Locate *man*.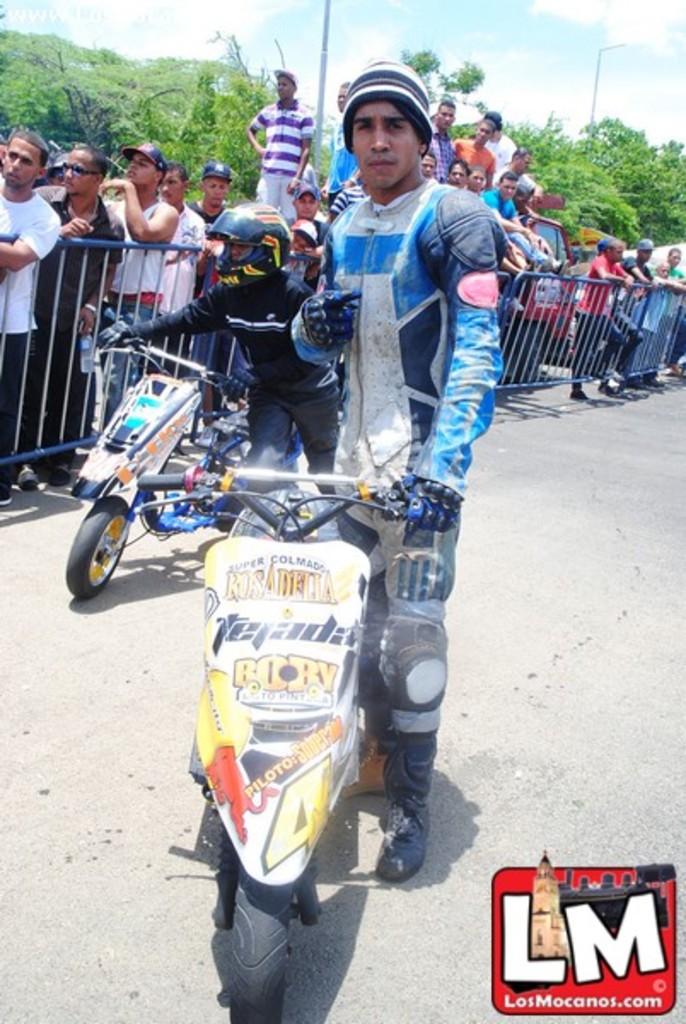
Bounding box: [x1=41, y1=147, x2=70, y2=191].
